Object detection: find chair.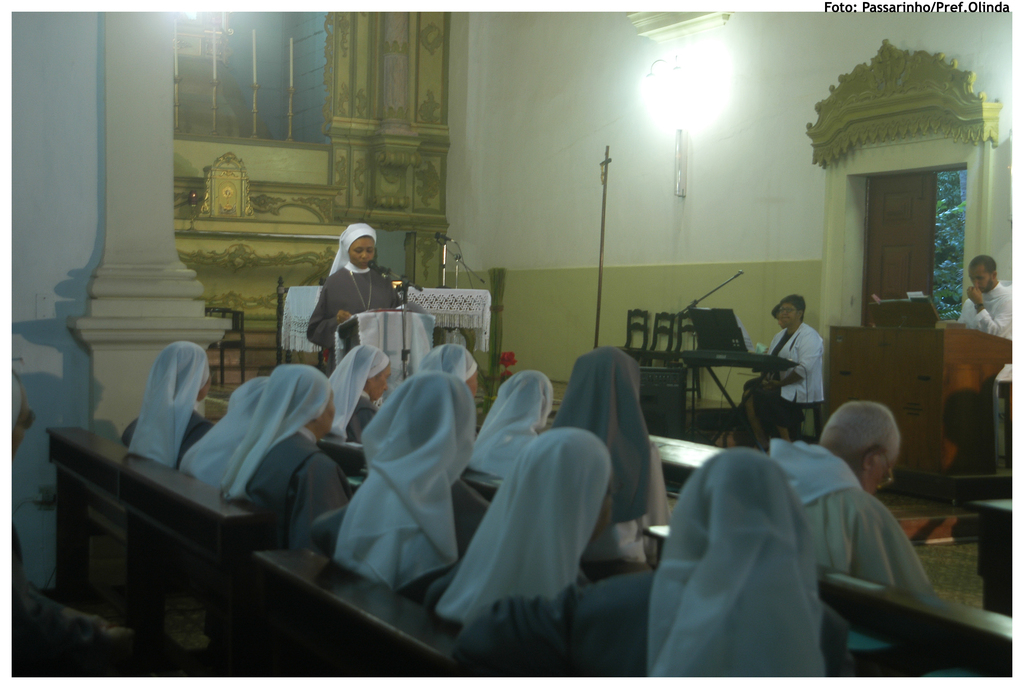
(x1=270, y1=276, x2=335, y2=362).
